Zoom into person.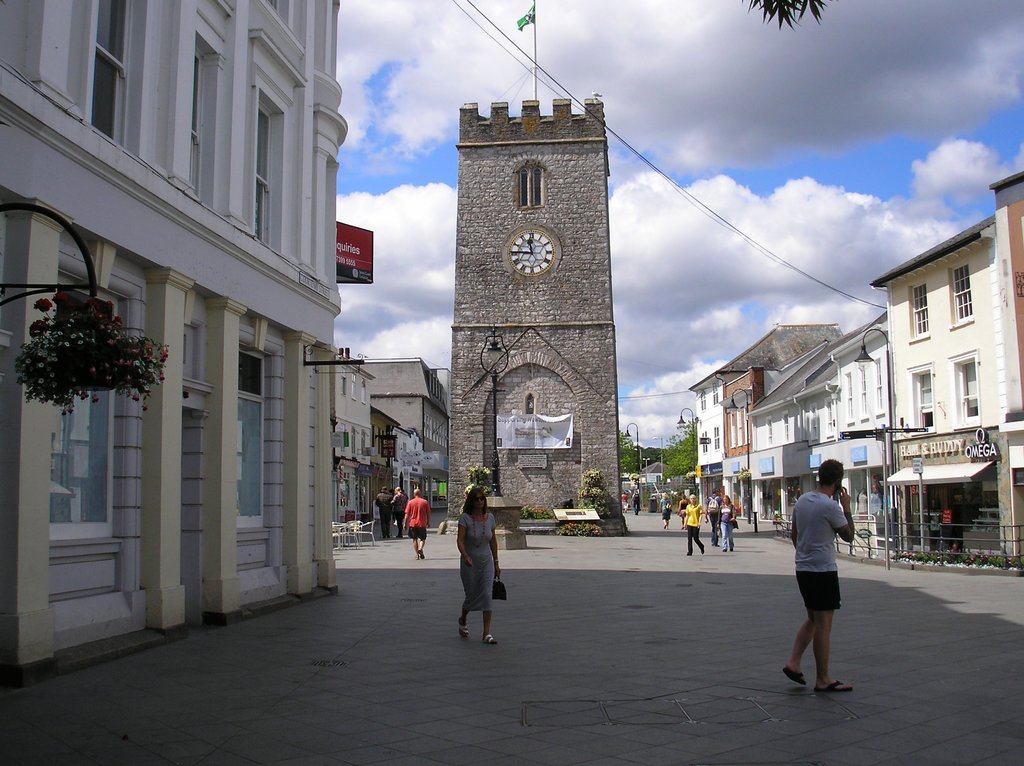
Zoom target: crop(687, 495, 704, 555).
